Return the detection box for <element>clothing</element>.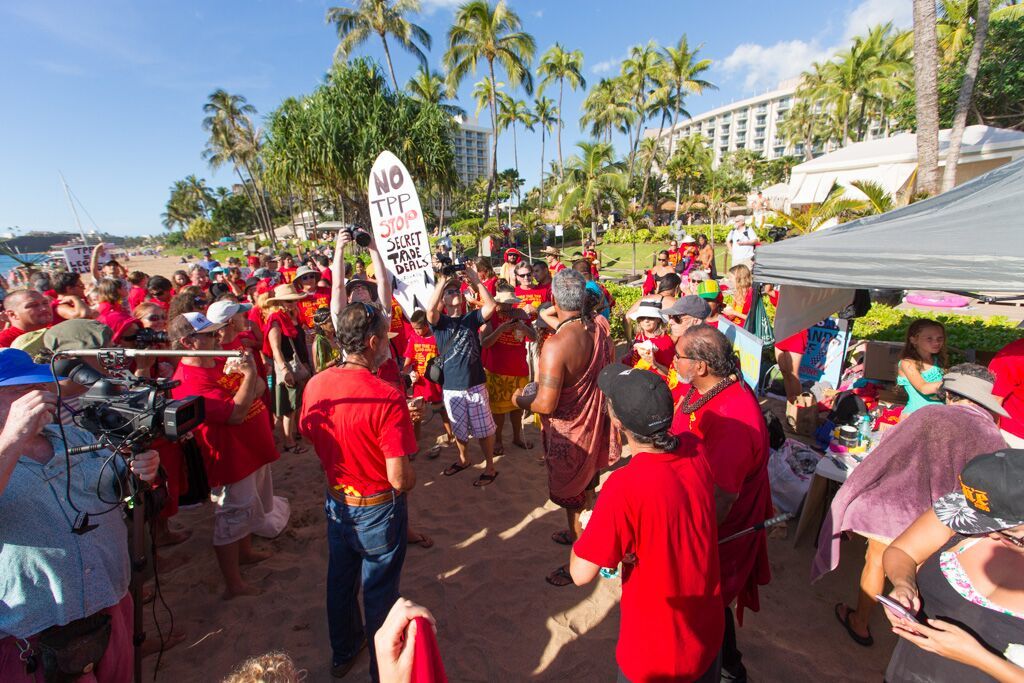
left=877, top=526, right=1023, bottom=682.
